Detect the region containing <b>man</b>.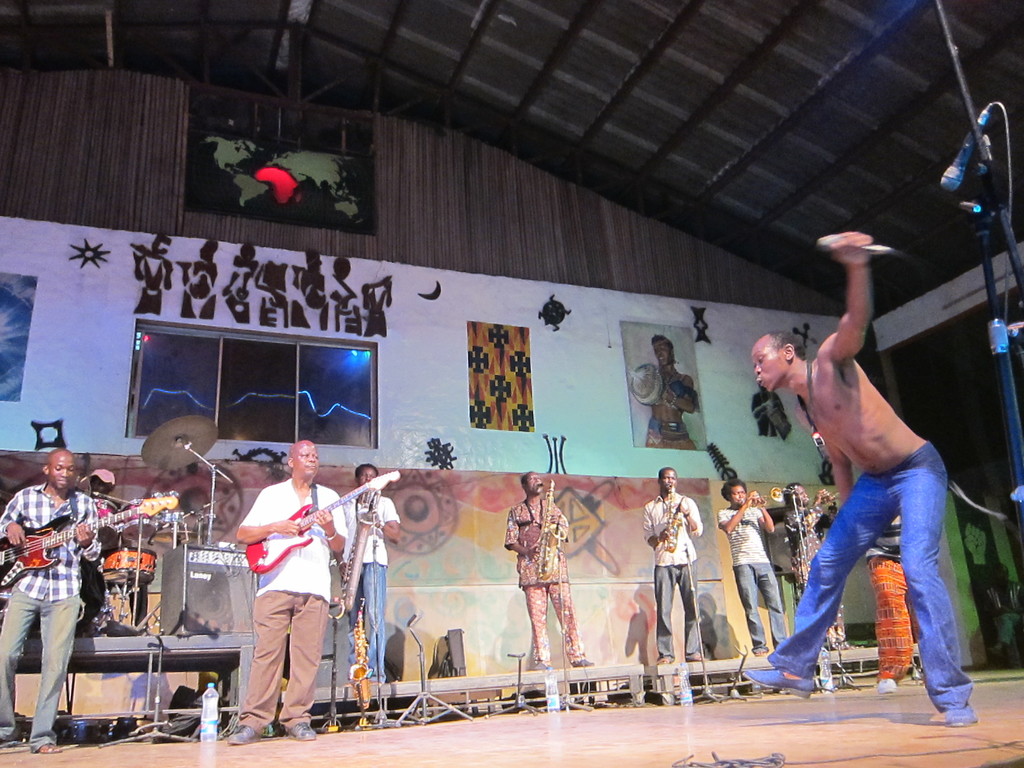
bbox(788, 479, 846, 643).
